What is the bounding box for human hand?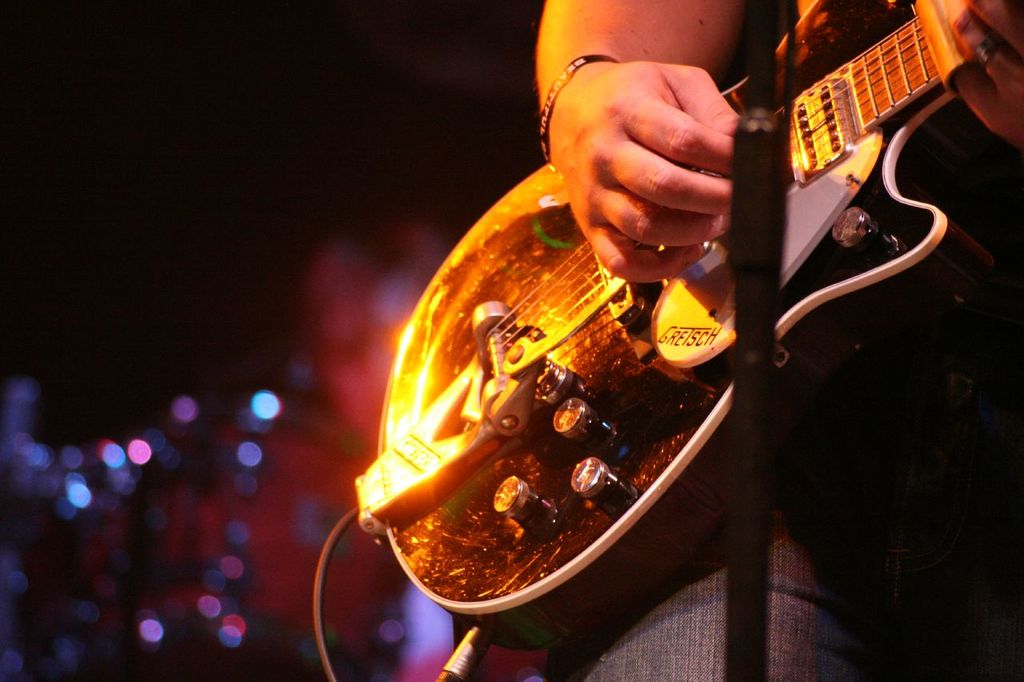
<region>953, 0, 1023, 155</region>.
